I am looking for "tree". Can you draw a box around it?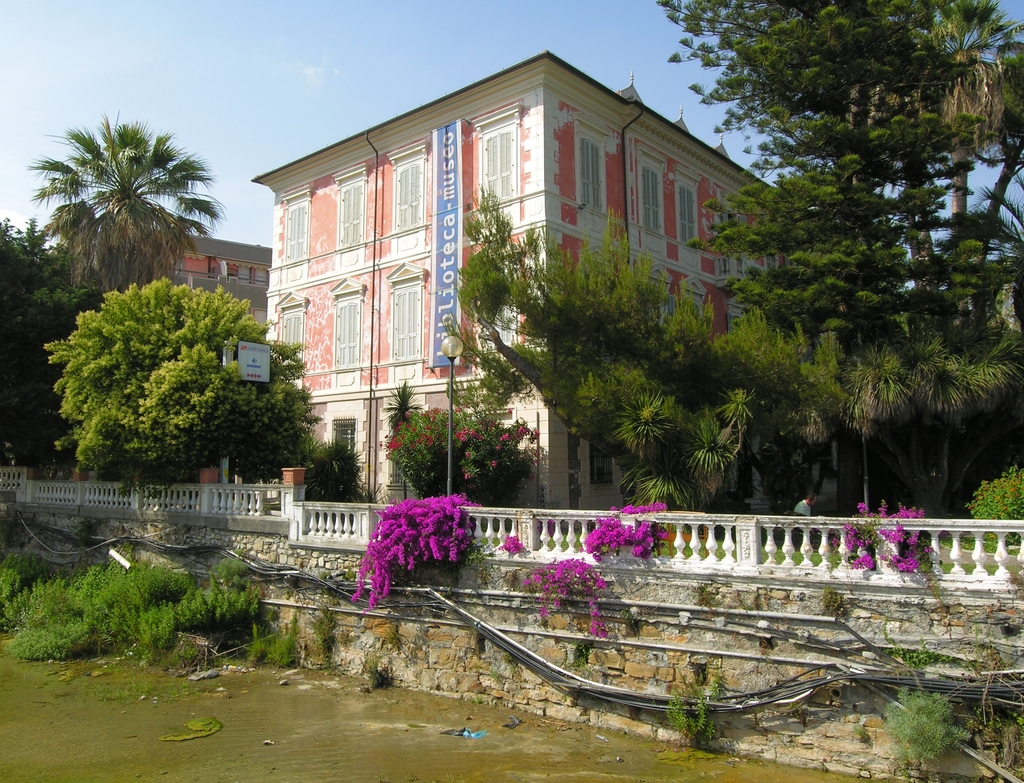
Sure, the bounding box is BBox(588, 498, 676, 565).
